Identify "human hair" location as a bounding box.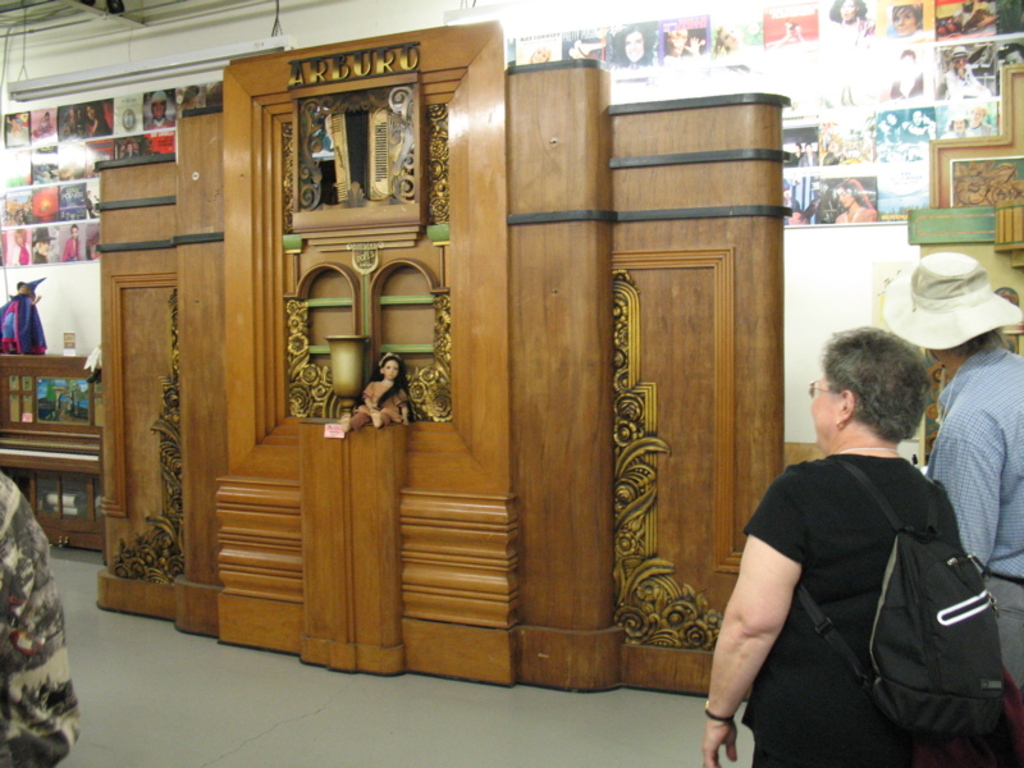
[left=812, top=333, right=937, bottom=472].
